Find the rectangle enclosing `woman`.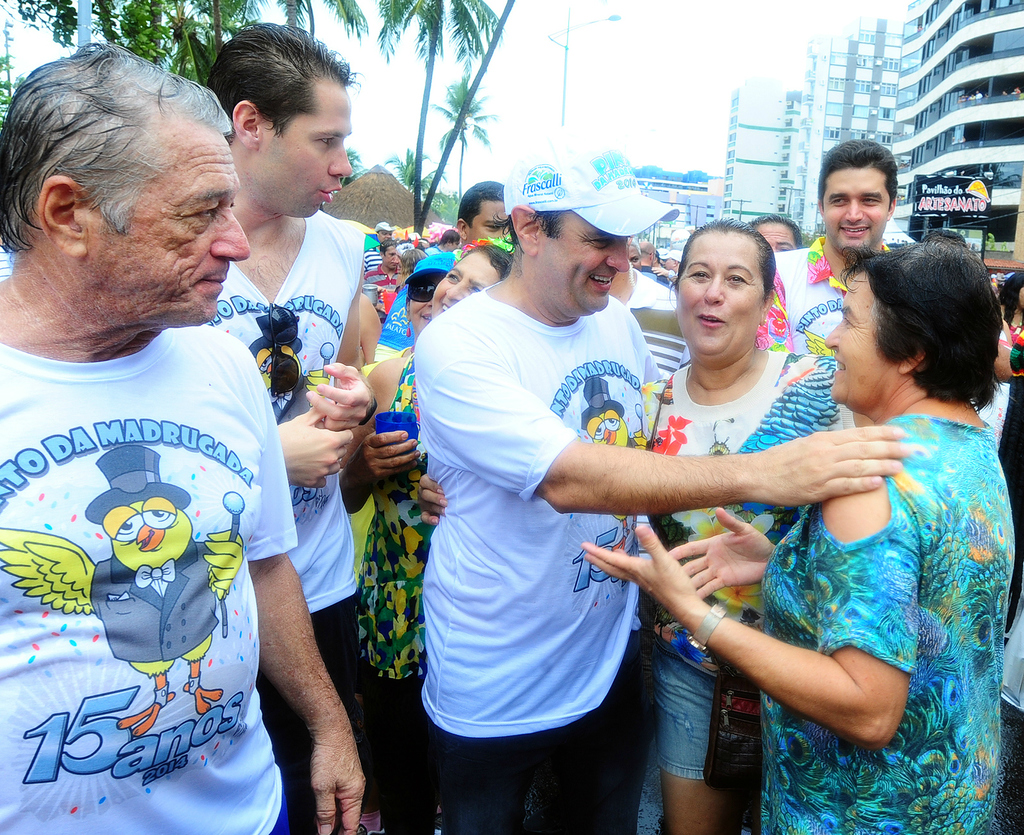
detection(394, 239, 446, 286).
